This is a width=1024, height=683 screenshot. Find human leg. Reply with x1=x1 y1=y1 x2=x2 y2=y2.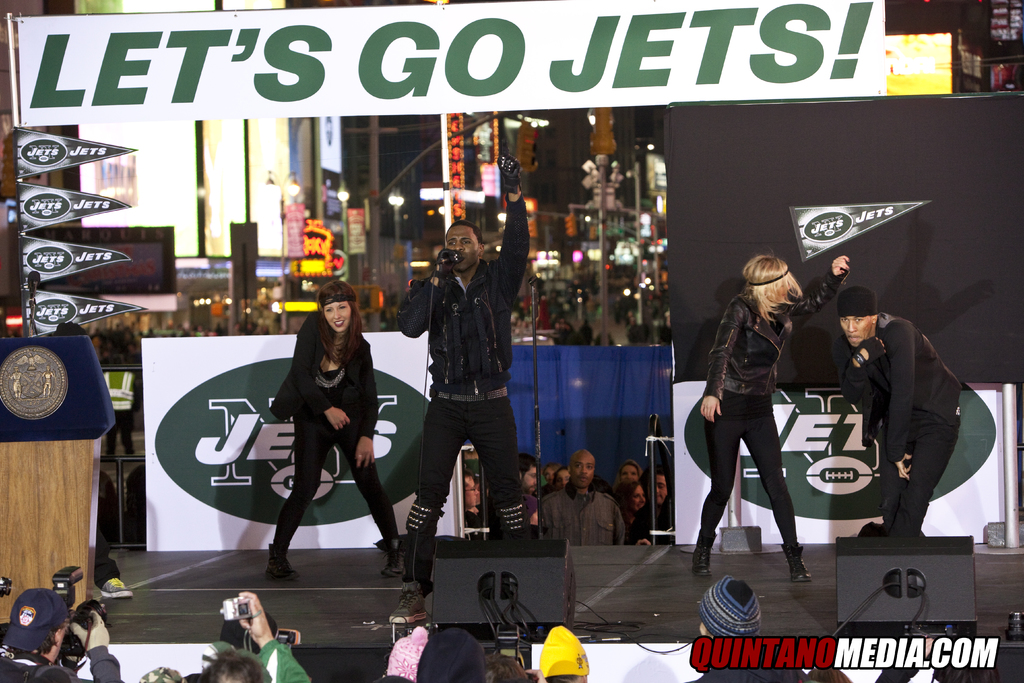
x1=335 y1=440 x2=410 y2=576.
